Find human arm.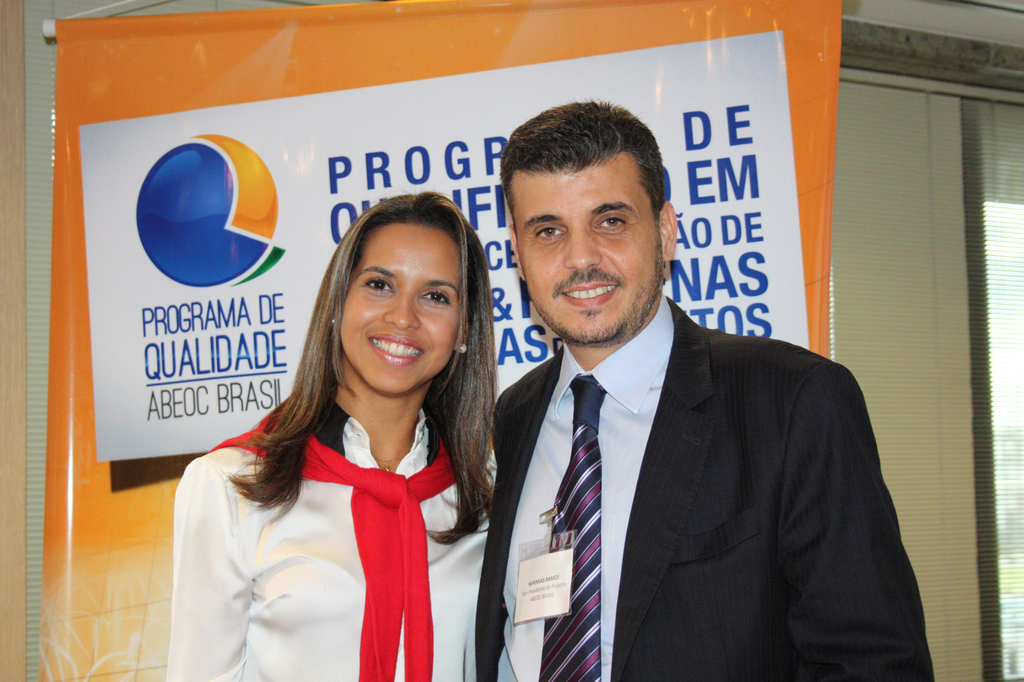
[164, 469, 251, 681].
